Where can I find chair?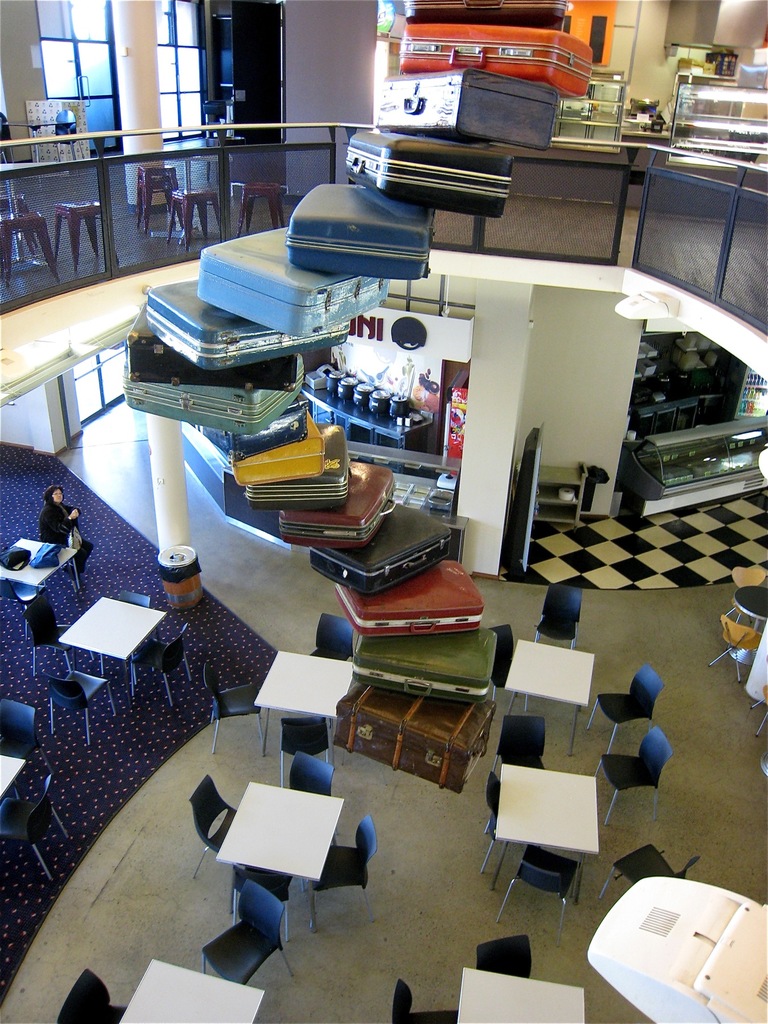
You can find it at box=[534, 582, 585, 648].
